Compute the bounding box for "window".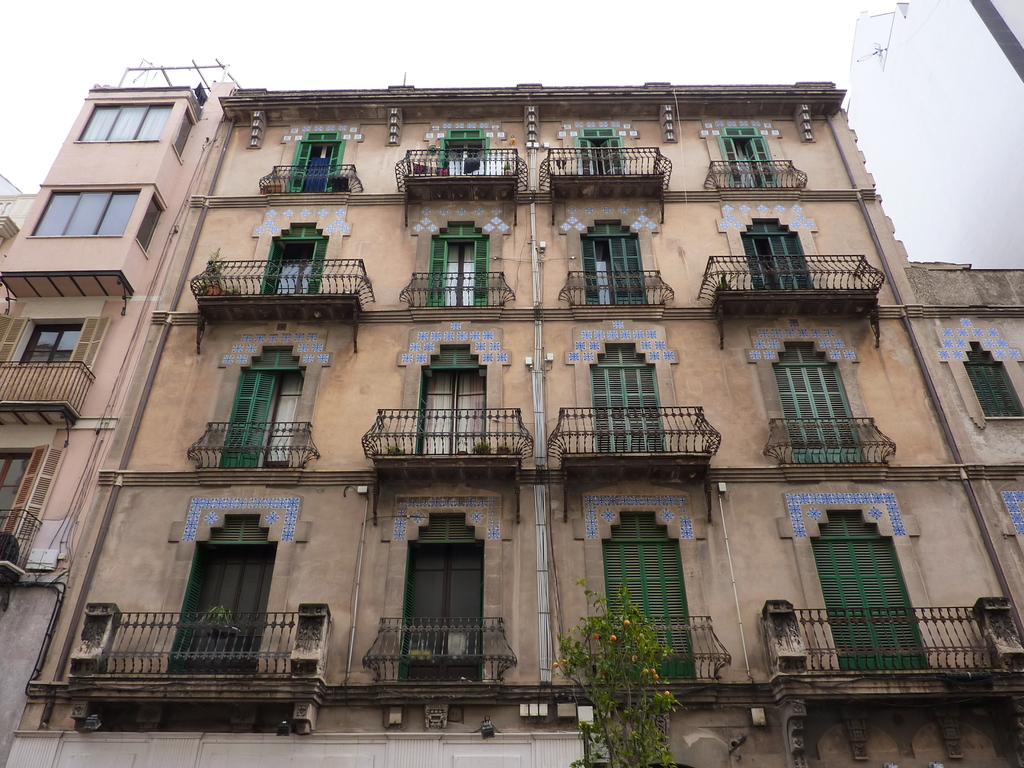
(left=965, top=344, right=1023, bottom=422).
